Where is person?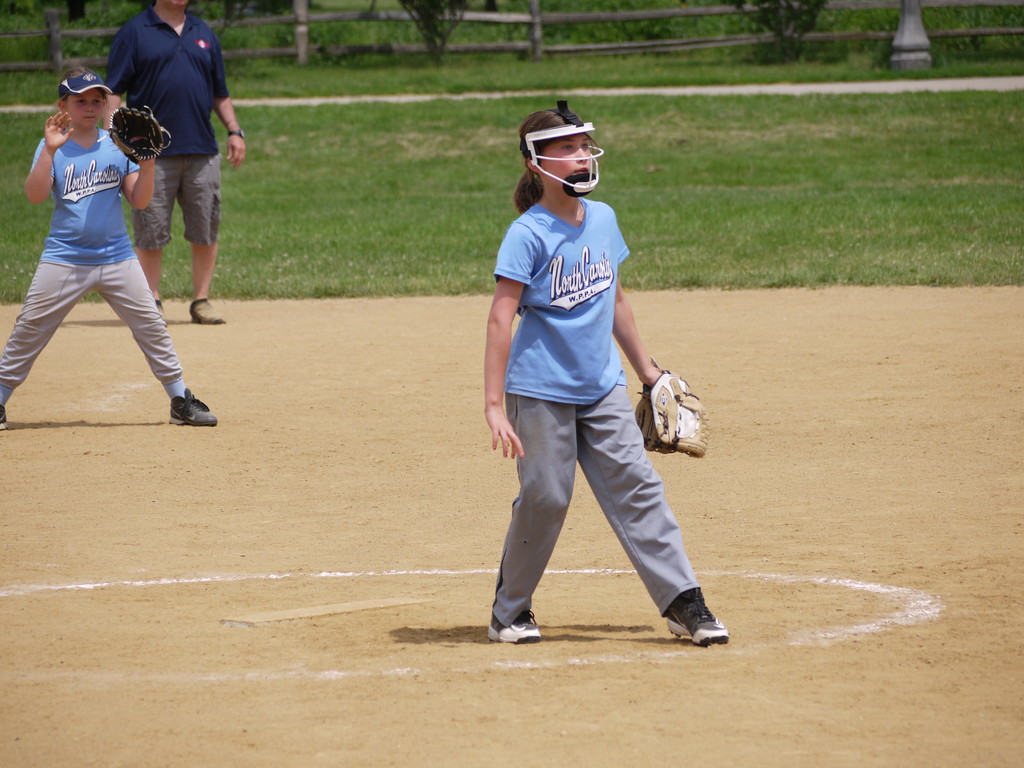
103 0 244 324.
